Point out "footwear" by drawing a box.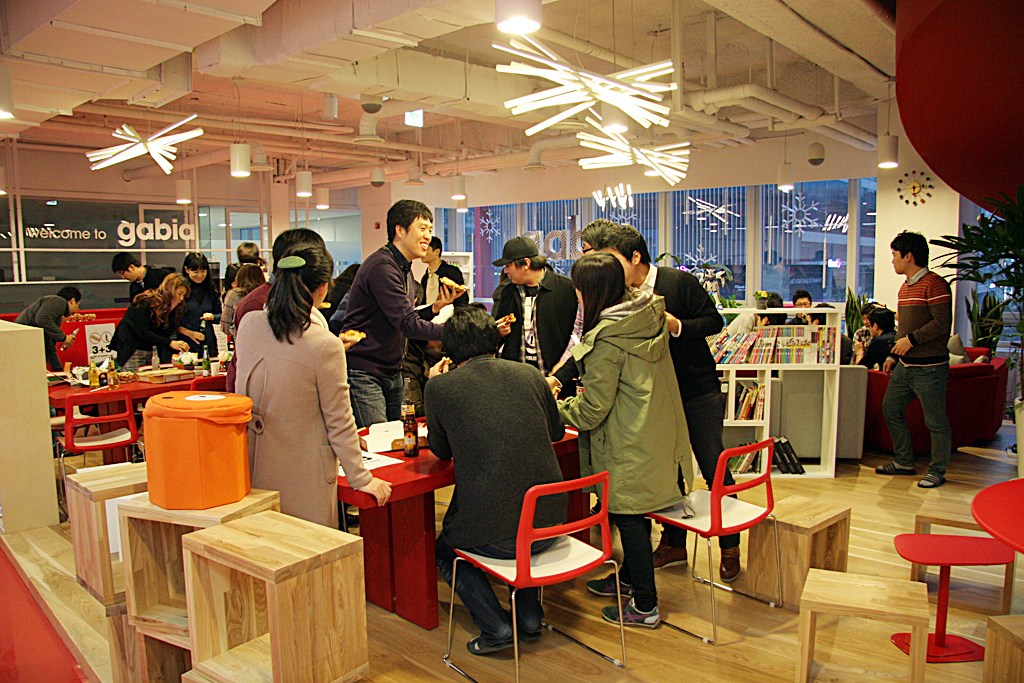
x1=712 y1=530 x2=746 y2=590.
